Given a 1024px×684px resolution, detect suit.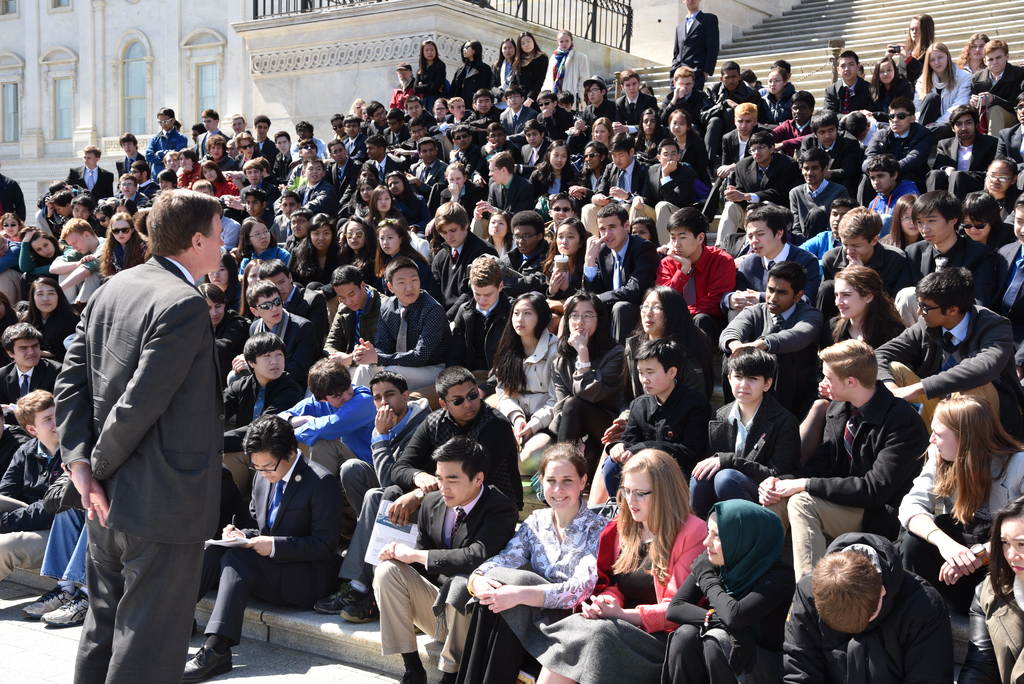
l=221, t=368, r=305, b=432.
